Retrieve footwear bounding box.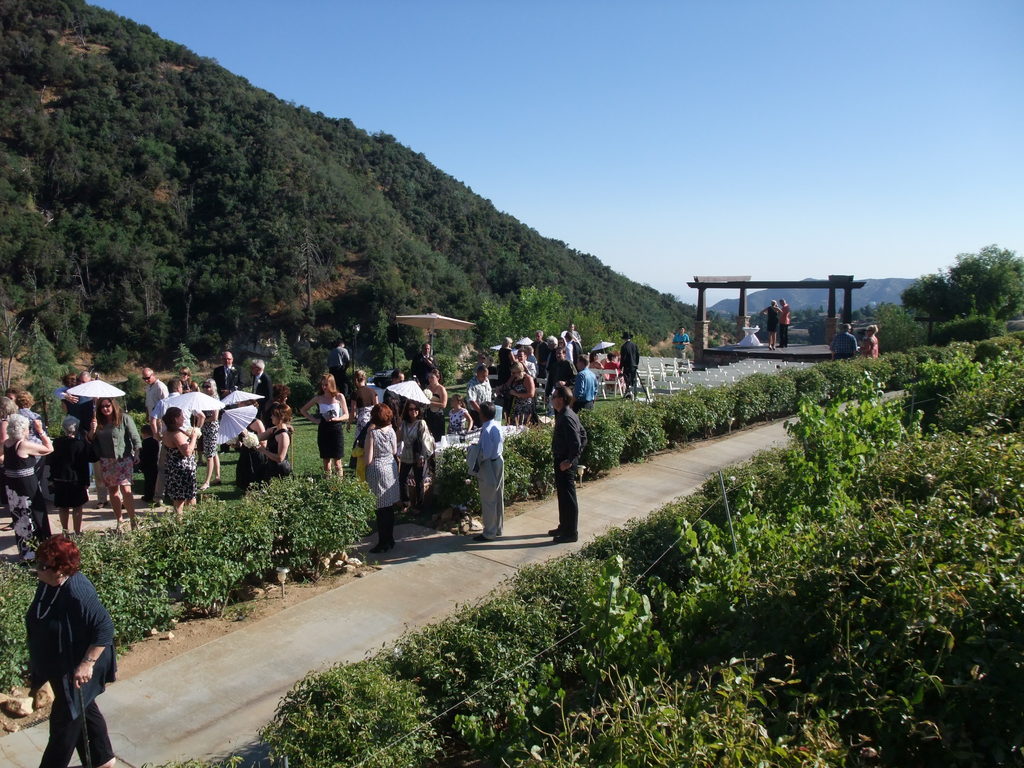
Bounding box: bbox=(207, 479, 222, 486).
